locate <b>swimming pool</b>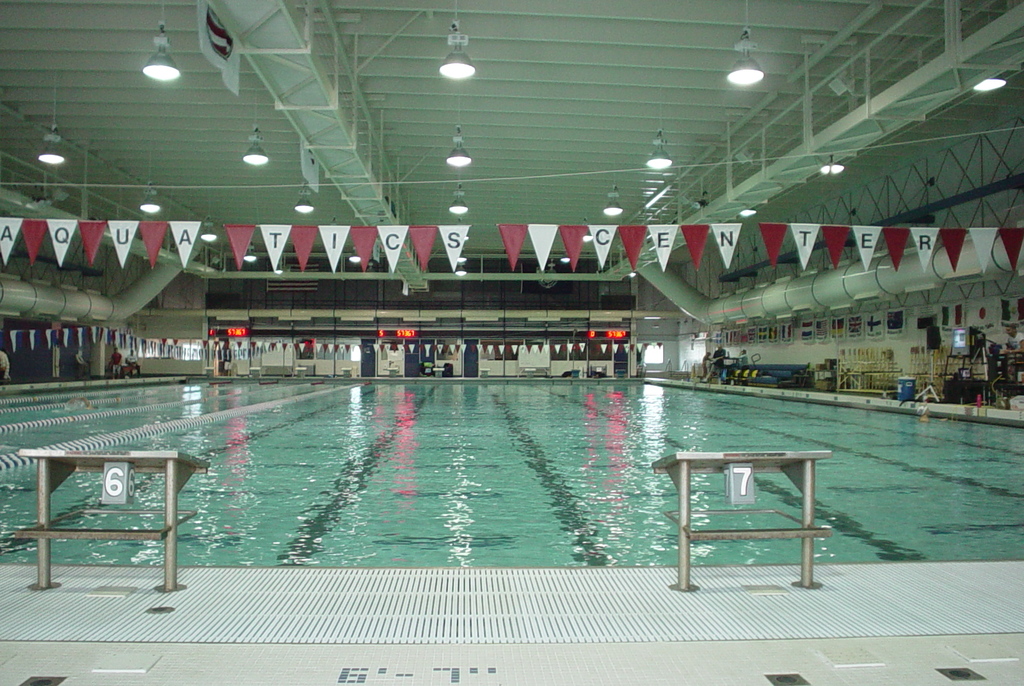
x1=0 y1=365 x2=1023 y2=575
